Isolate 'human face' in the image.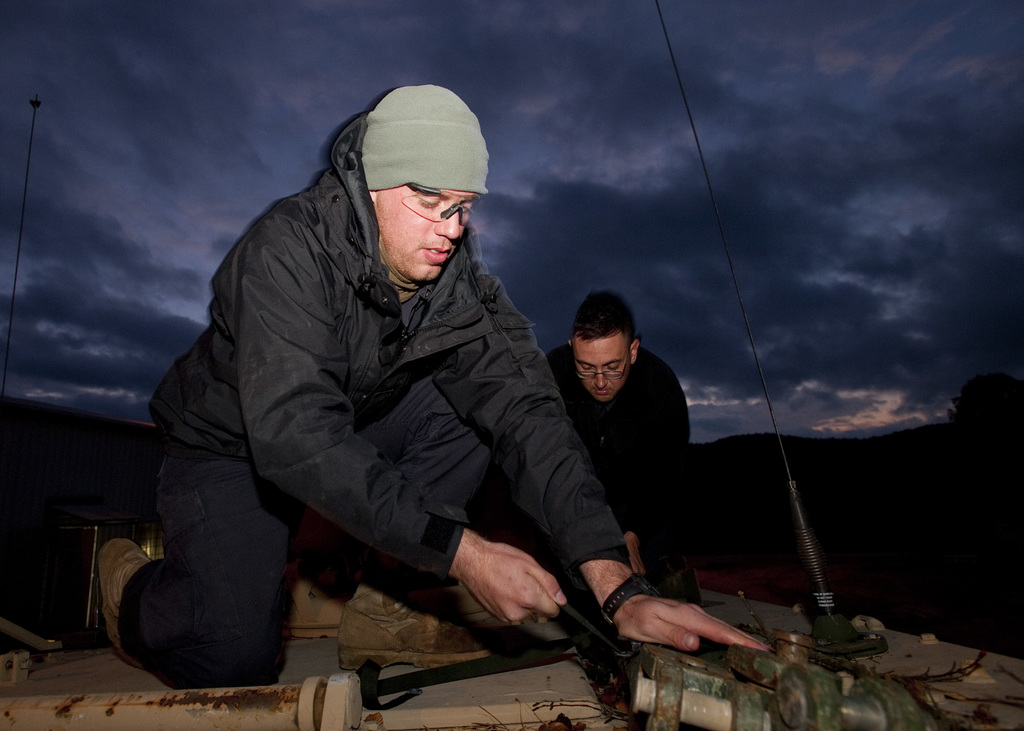
Isolated region: [573,329,631,399].
